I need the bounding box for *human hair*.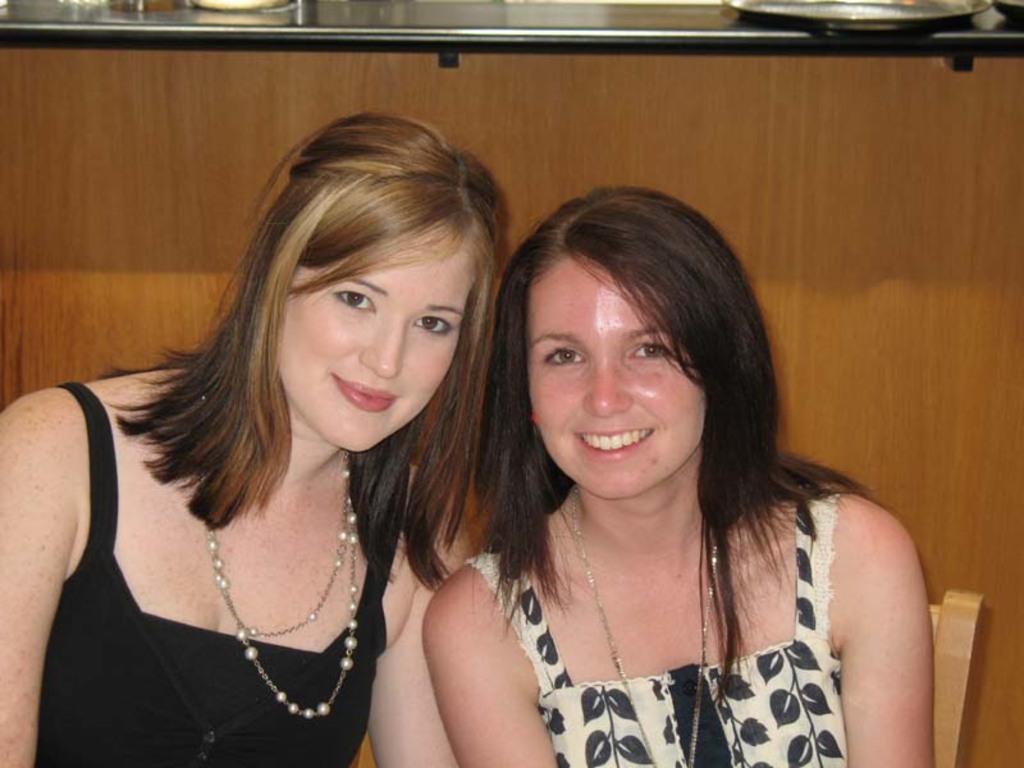
Here it is: <bbox>200, 122, 511, 508</bbox>.
